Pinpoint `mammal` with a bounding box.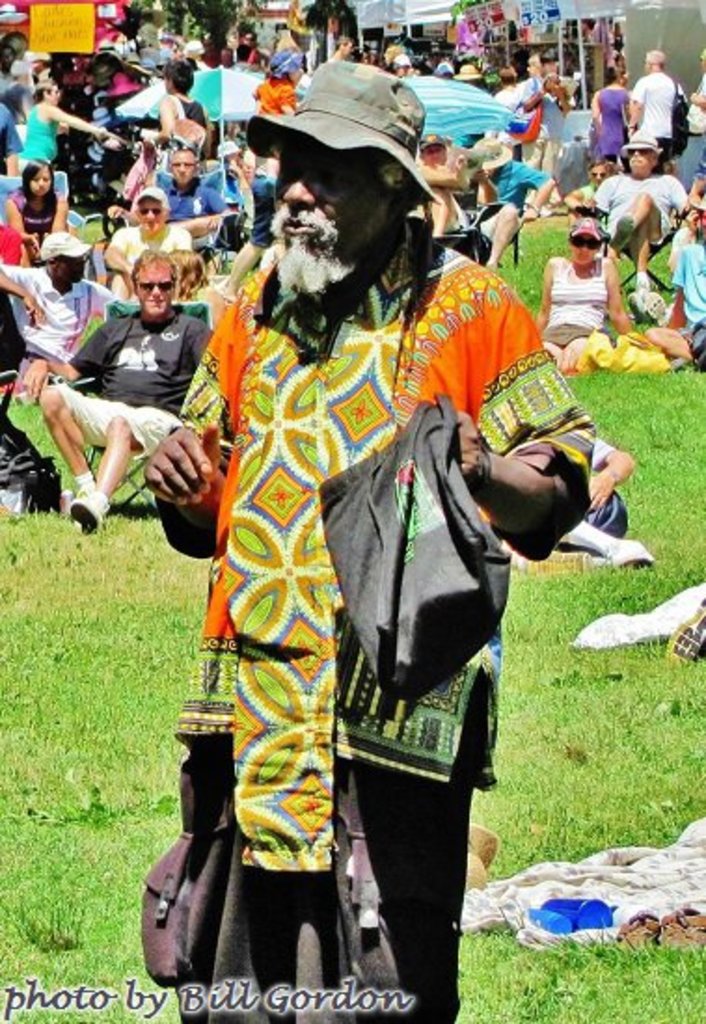
BBox(496, 67, 516, 106).
